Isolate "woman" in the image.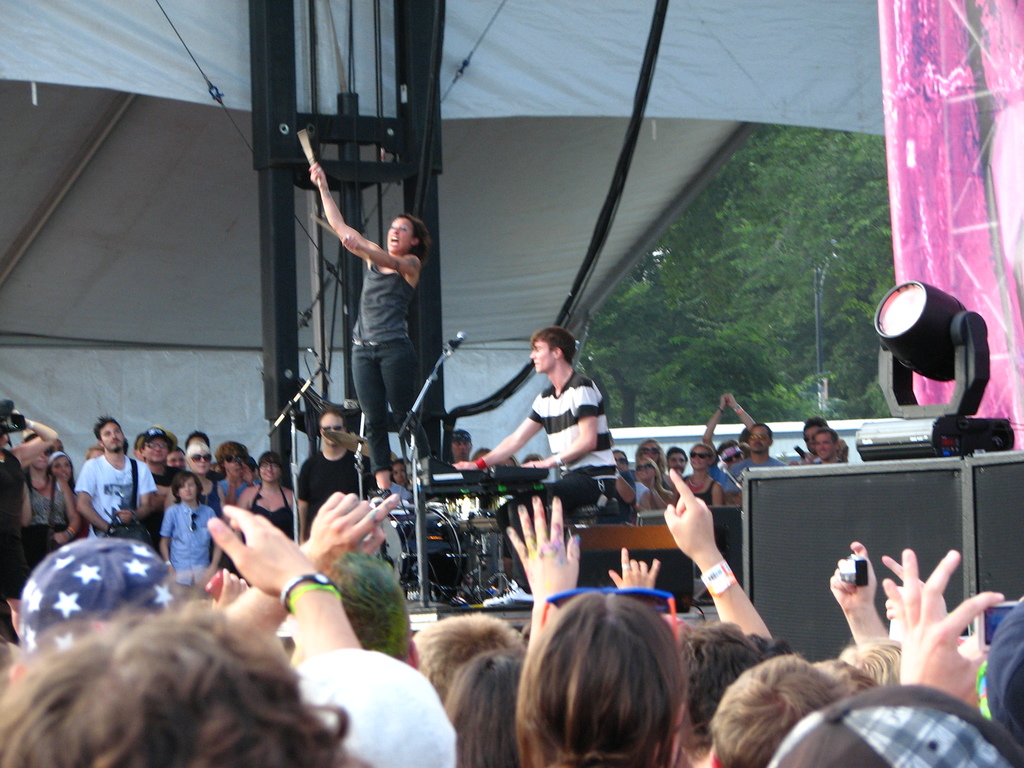
Isolated region: Rect(178, 439, 230, 517).
